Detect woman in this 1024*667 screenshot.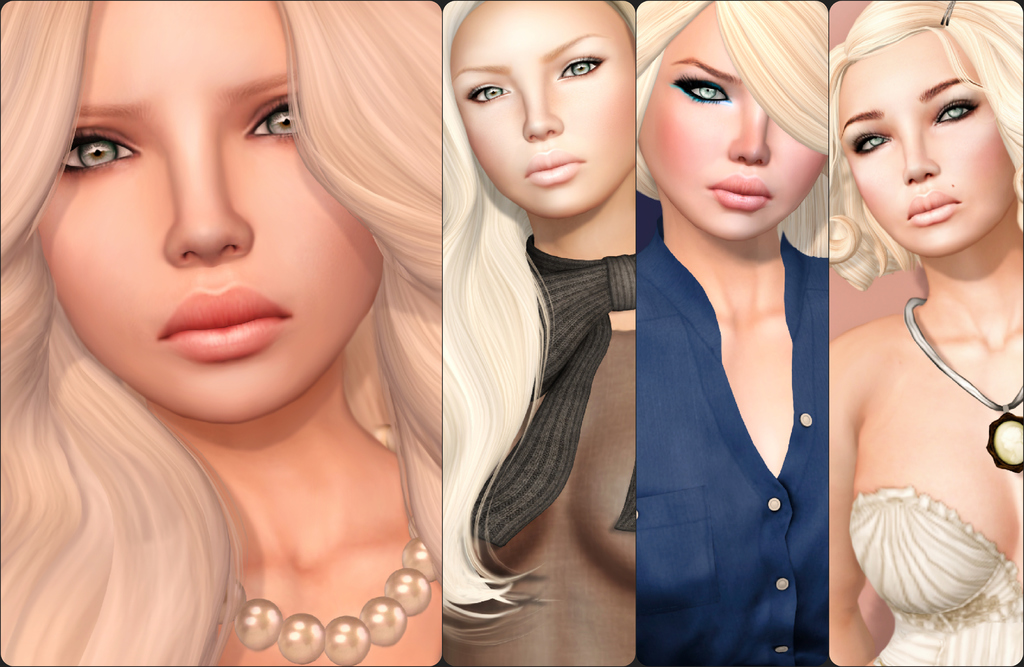
Detection: detection(0, 0, 439, 664).
